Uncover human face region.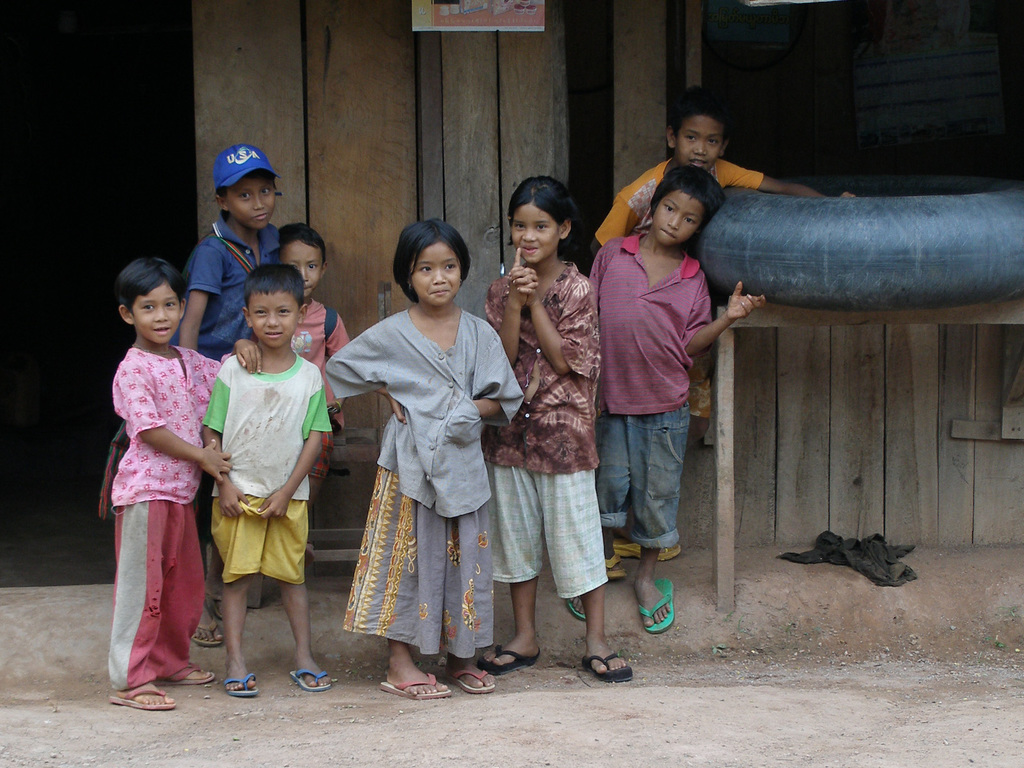
Uncovered: region(509, 202, 561, 262).
